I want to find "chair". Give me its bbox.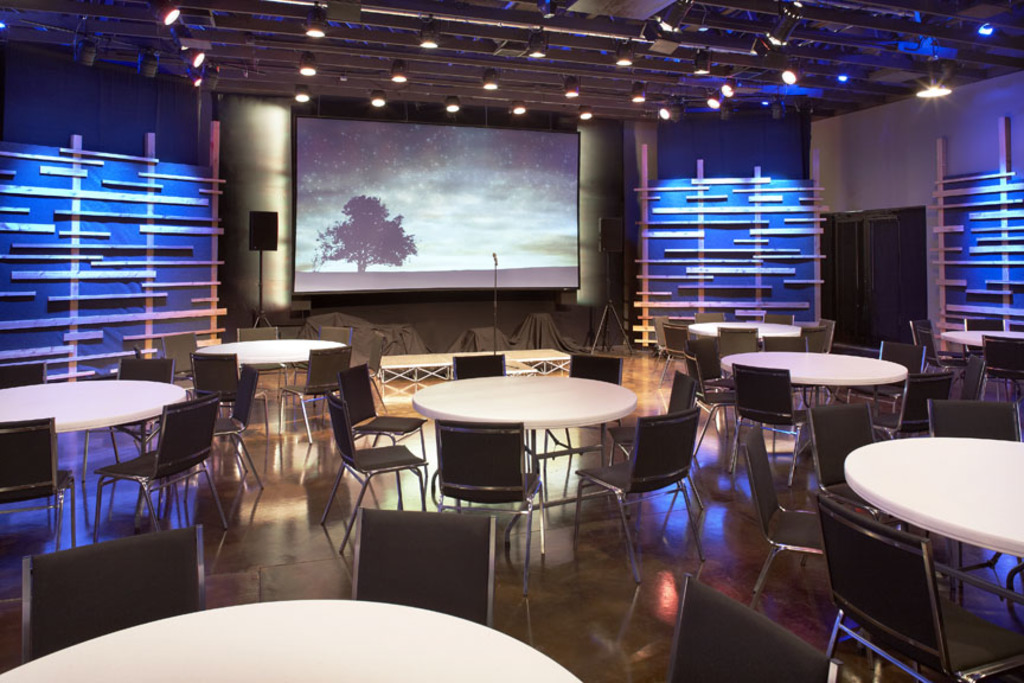
[0,355,50,390].
